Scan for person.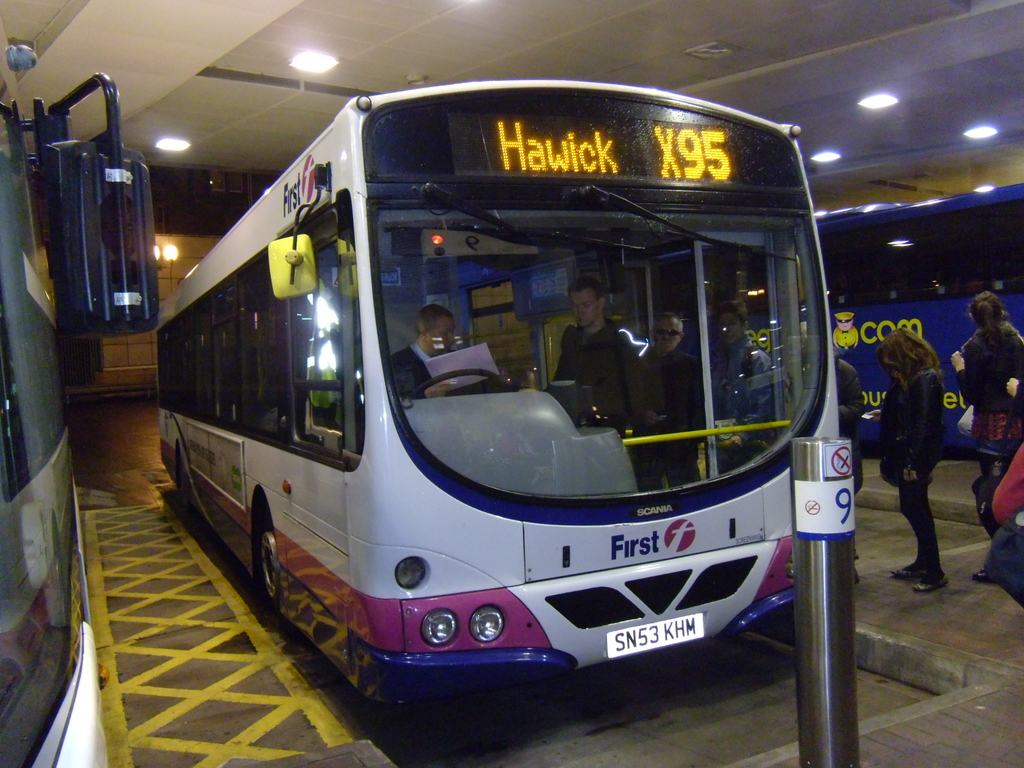
Scan result: bbox(382, 296, 491, 396).
